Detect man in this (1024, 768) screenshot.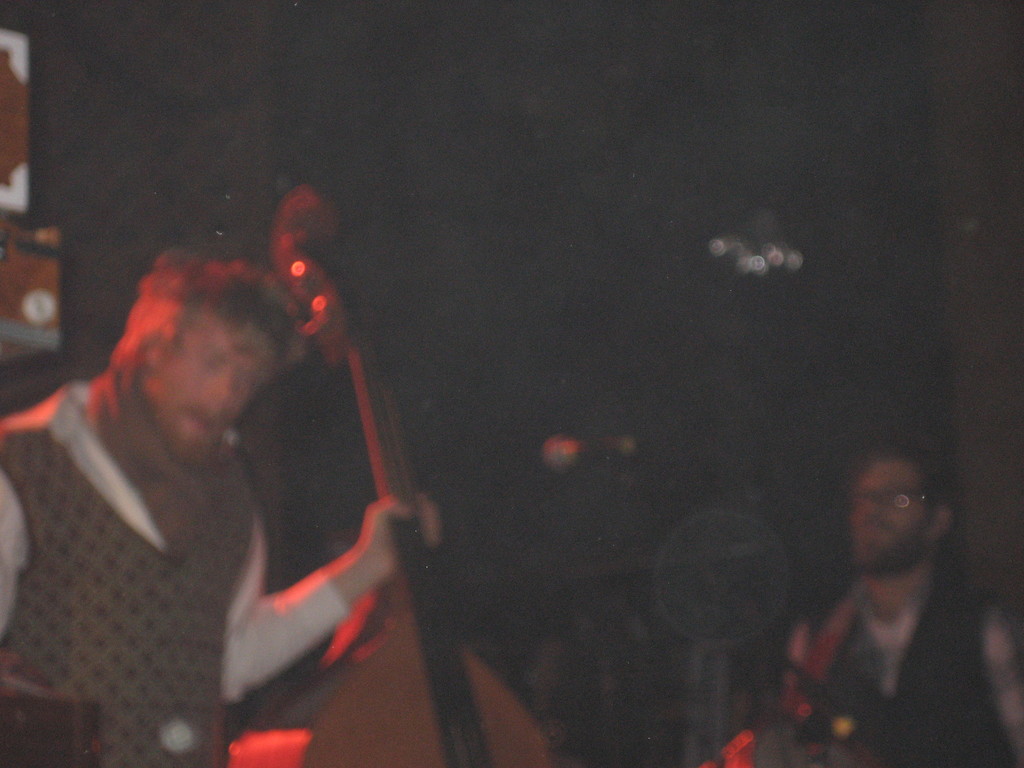
Detection: x1=780, y1=440, x2=1023, y2=767.
